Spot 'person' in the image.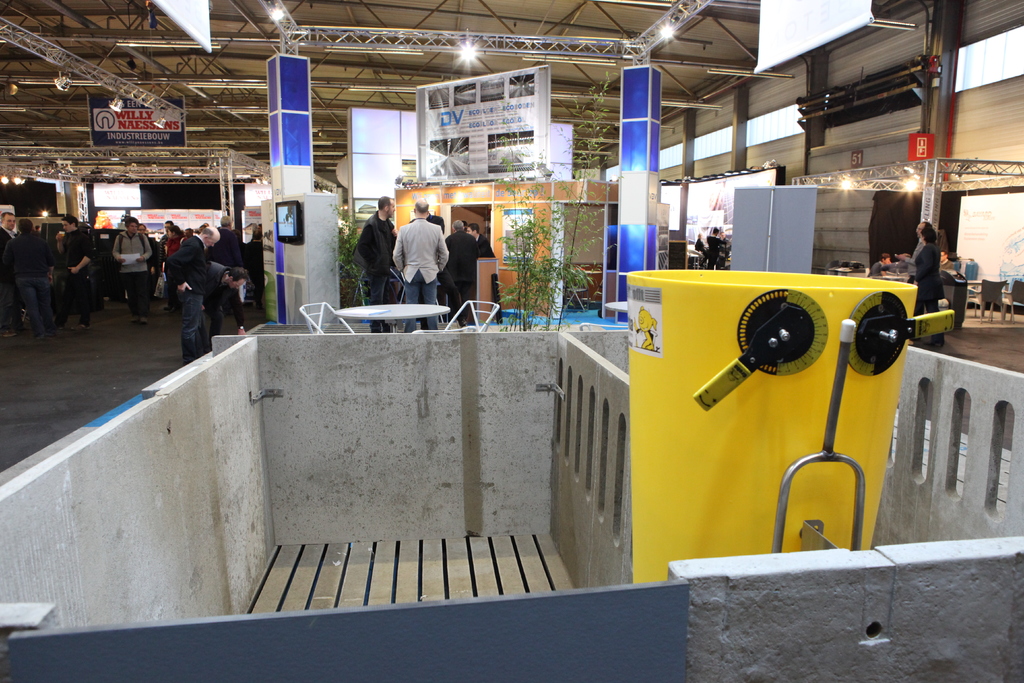
'person' found at box(452, 224, 491, 283).
